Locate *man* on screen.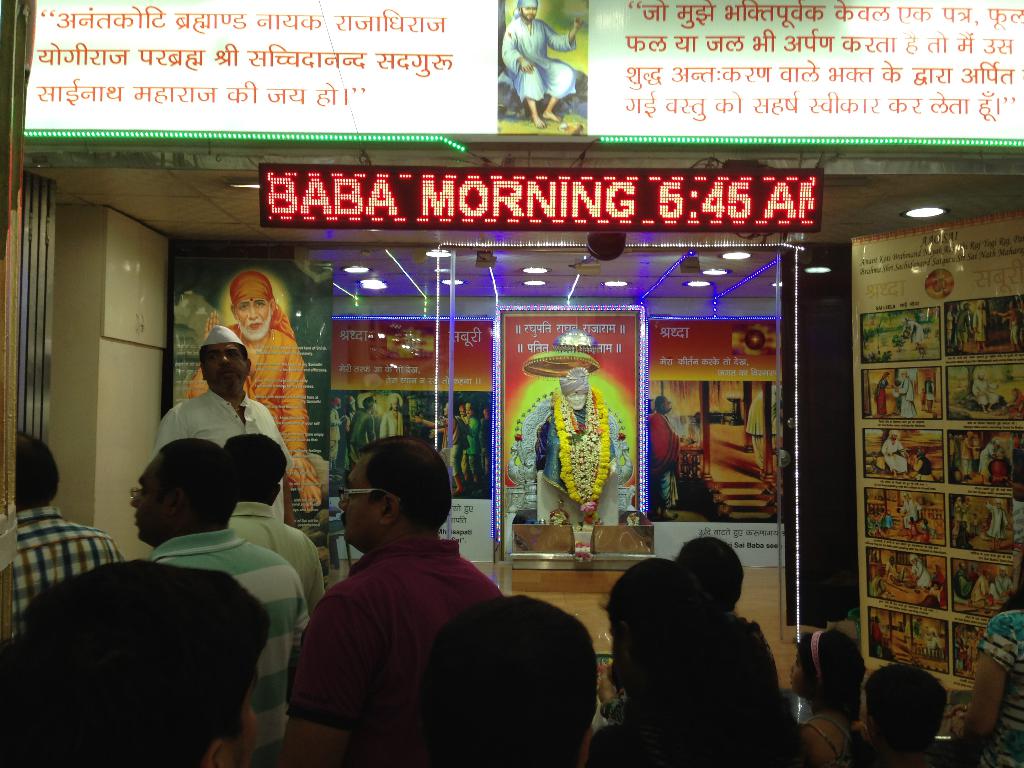
On screen at region(499, 0, 594, 134).
